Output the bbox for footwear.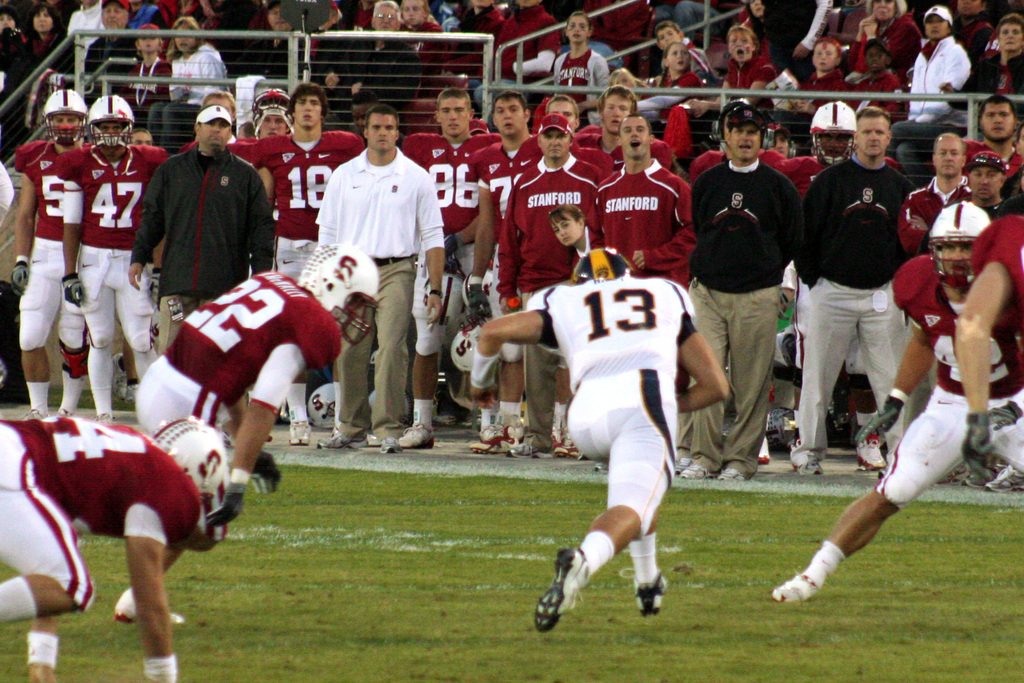
(x1=803, y1=457, x2=824, y2=476).
